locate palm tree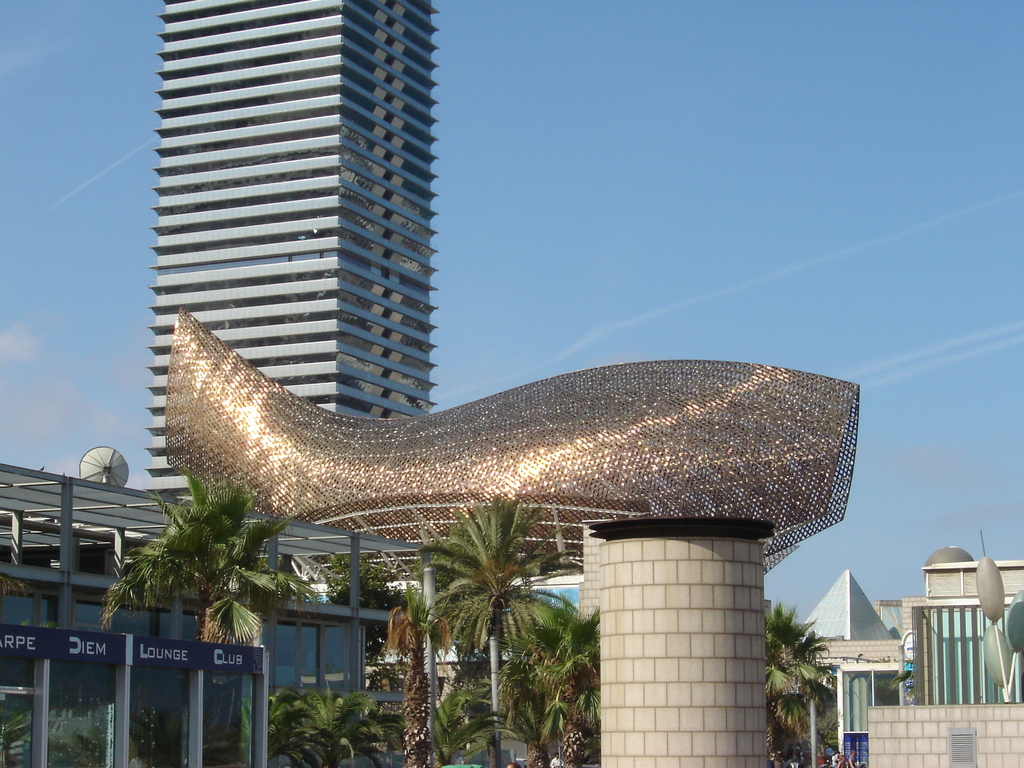
286:688:374:767
